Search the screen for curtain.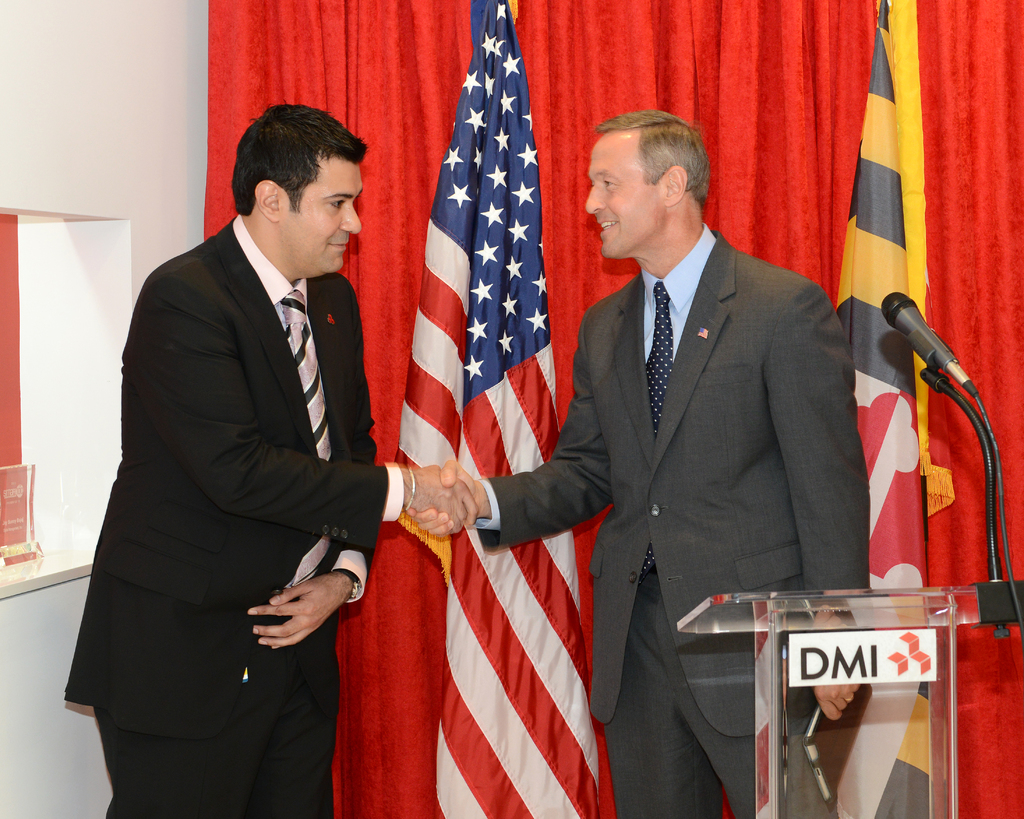
Found at select_region(202, 0, 1023, 818).
